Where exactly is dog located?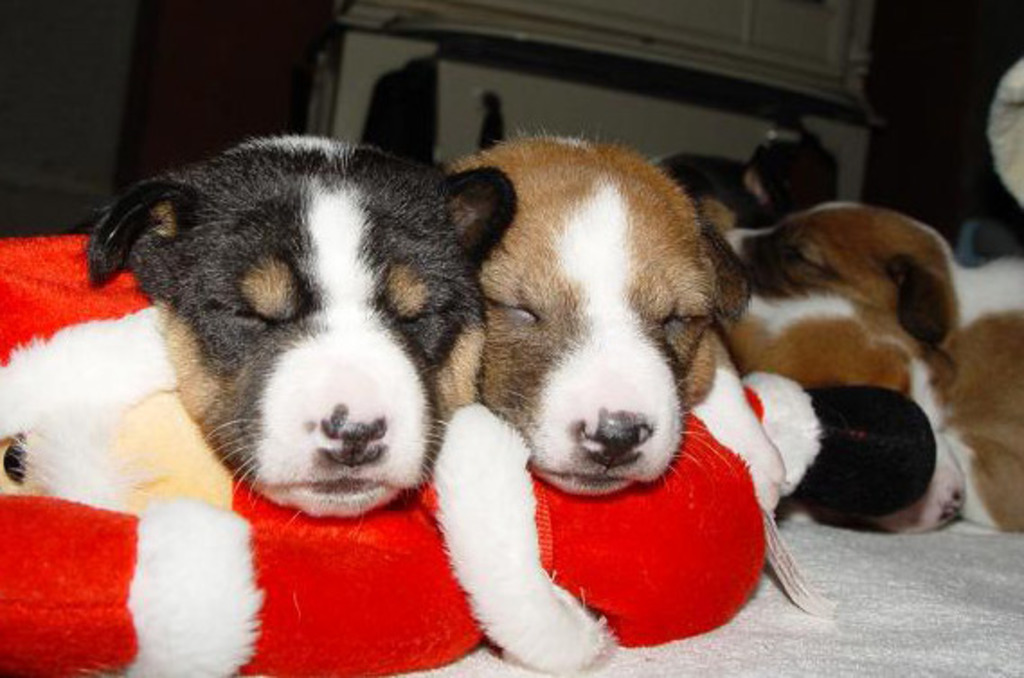
Its bounding box is 0:126:515:534.
